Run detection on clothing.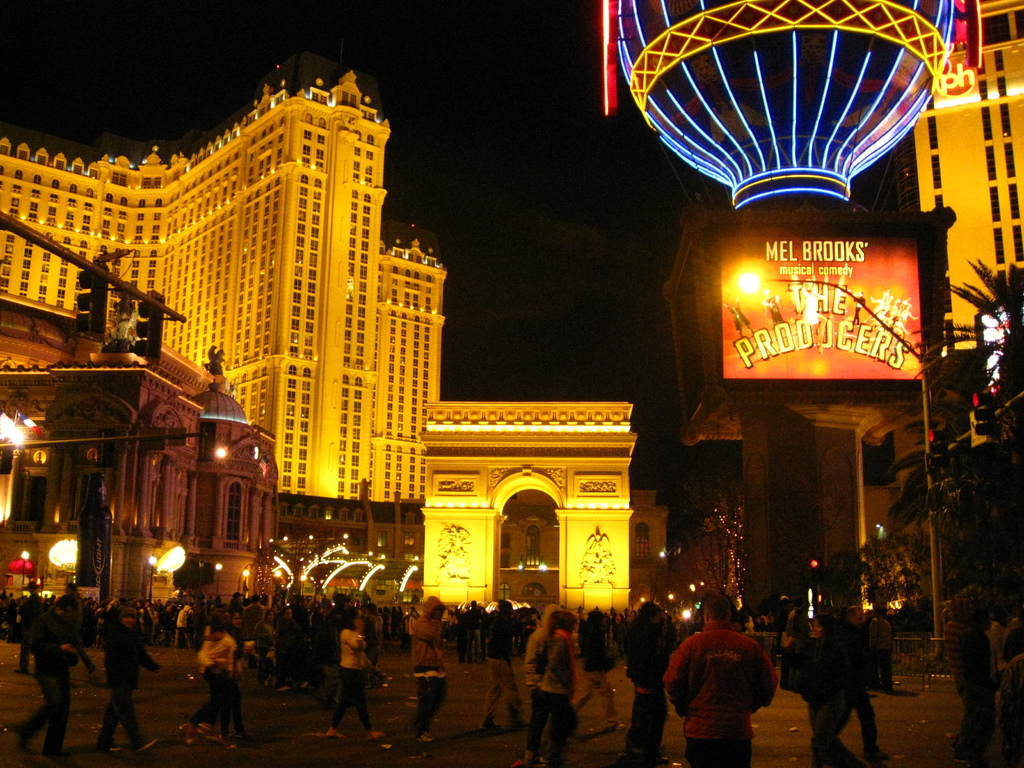
Result: region(623, 614, 668, 767).
